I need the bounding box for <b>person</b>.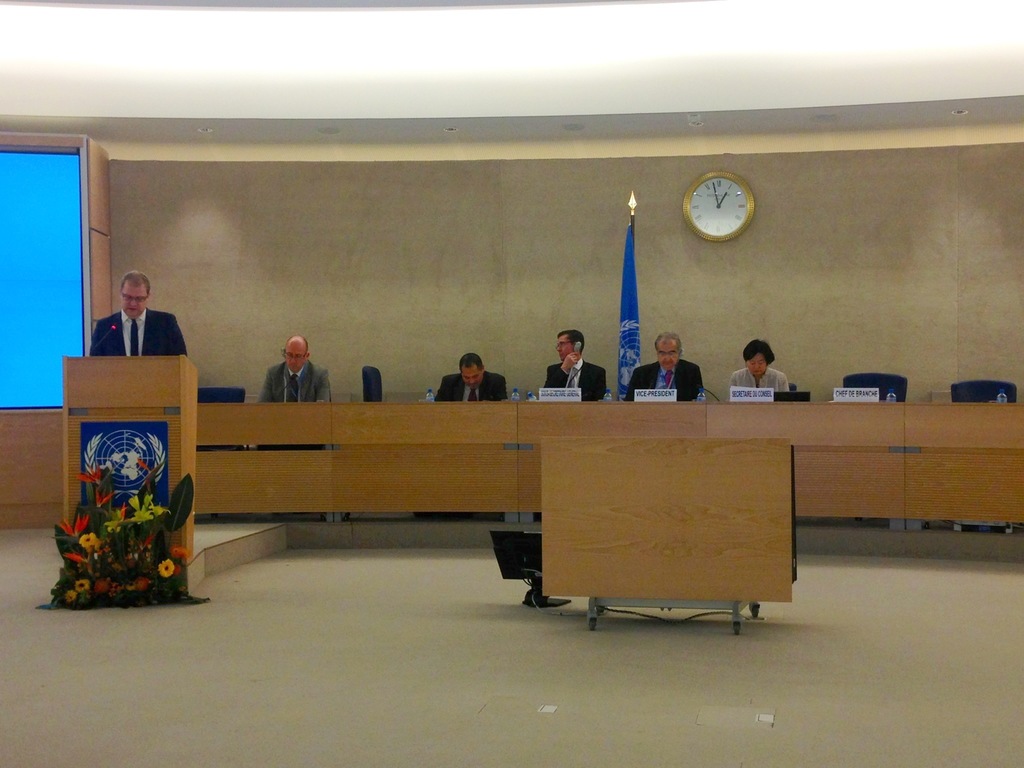
Here it is: (x1=628, y1=328, x2=703, y2=397).
